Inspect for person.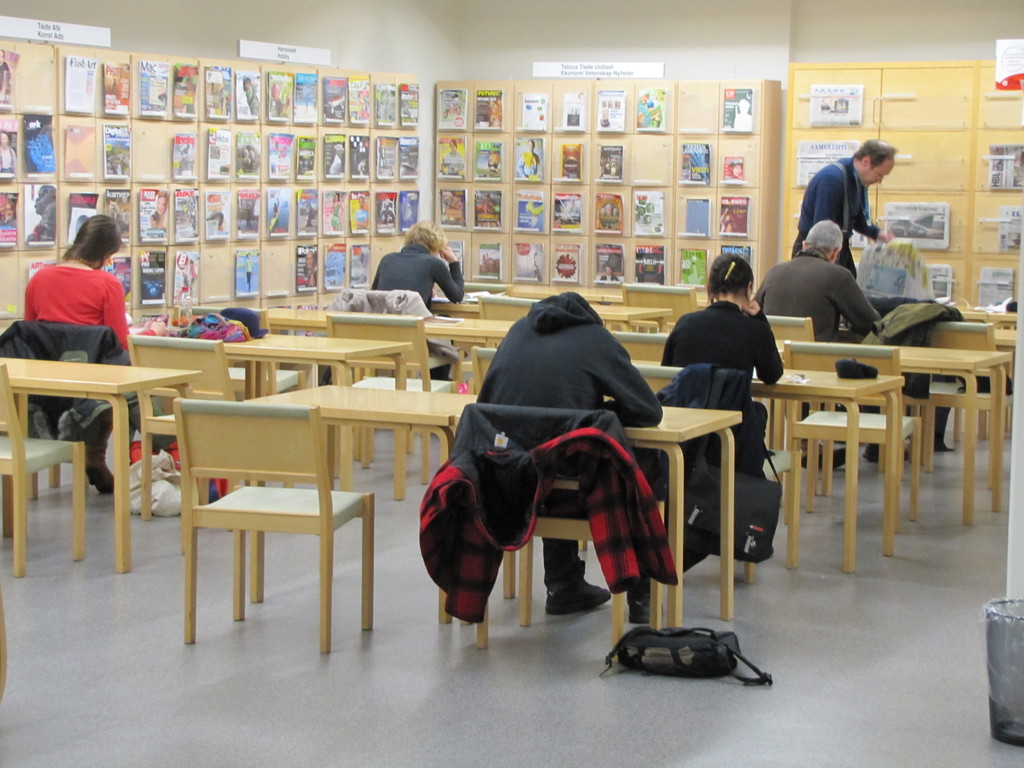
Inspection: 330,143,345,174.
